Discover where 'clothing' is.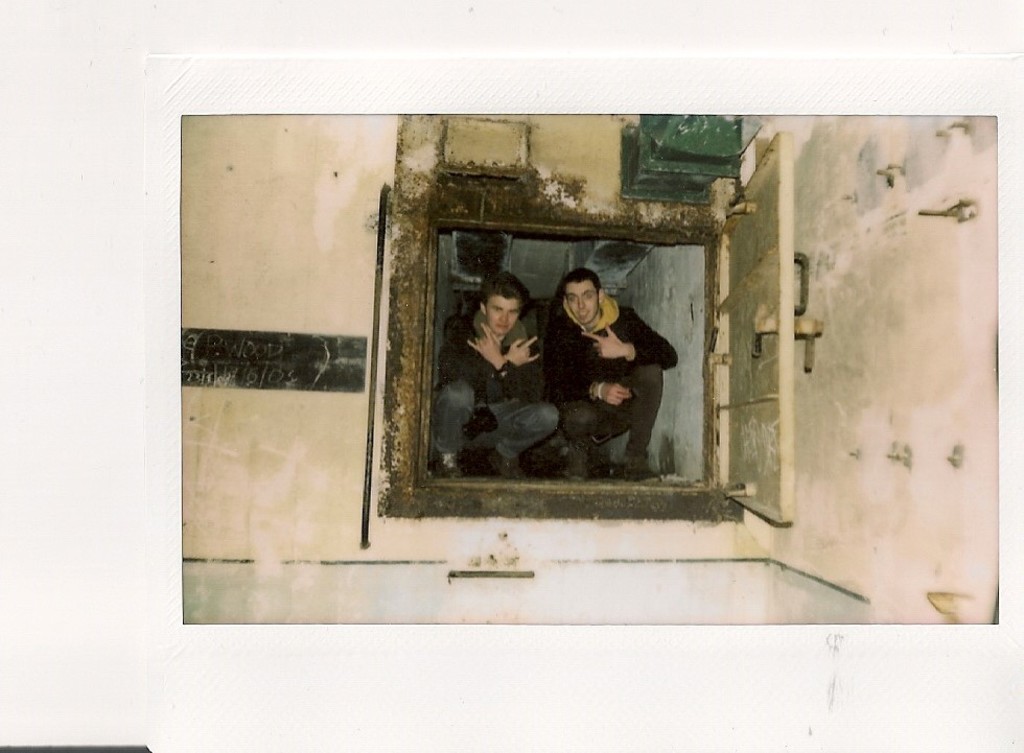
Discovered at [left=433, top=312, right=565, bottom=480].
